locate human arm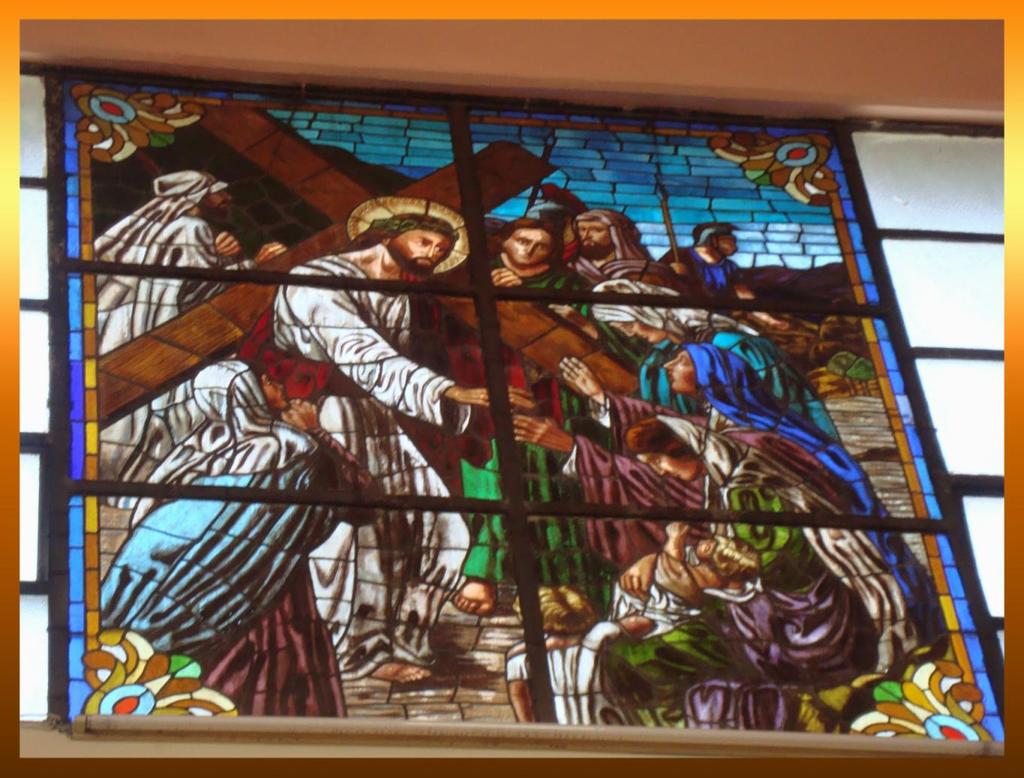
217 228 245 260
